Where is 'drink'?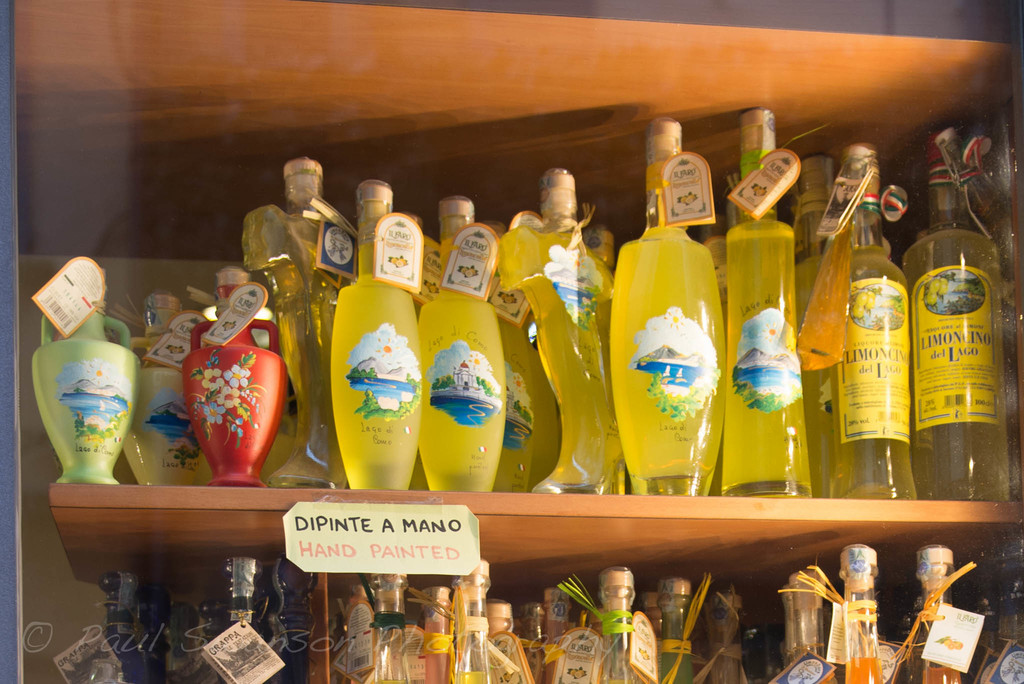
bbox(719, 211, 815, 497).
